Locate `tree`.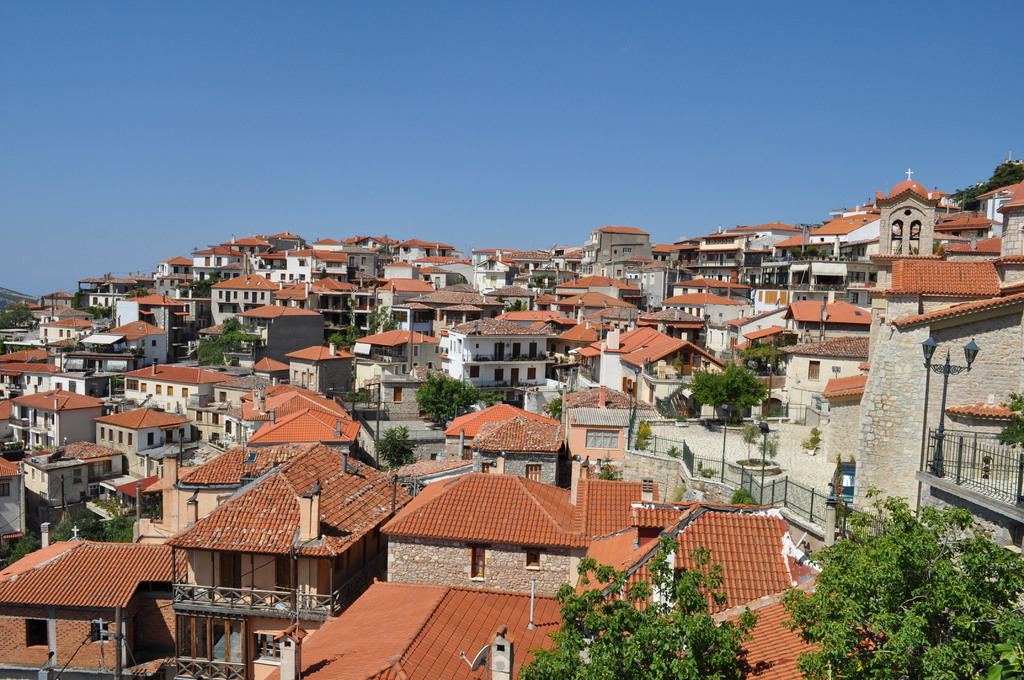
Bounding box: Rect(188, 314, 259, 370).
